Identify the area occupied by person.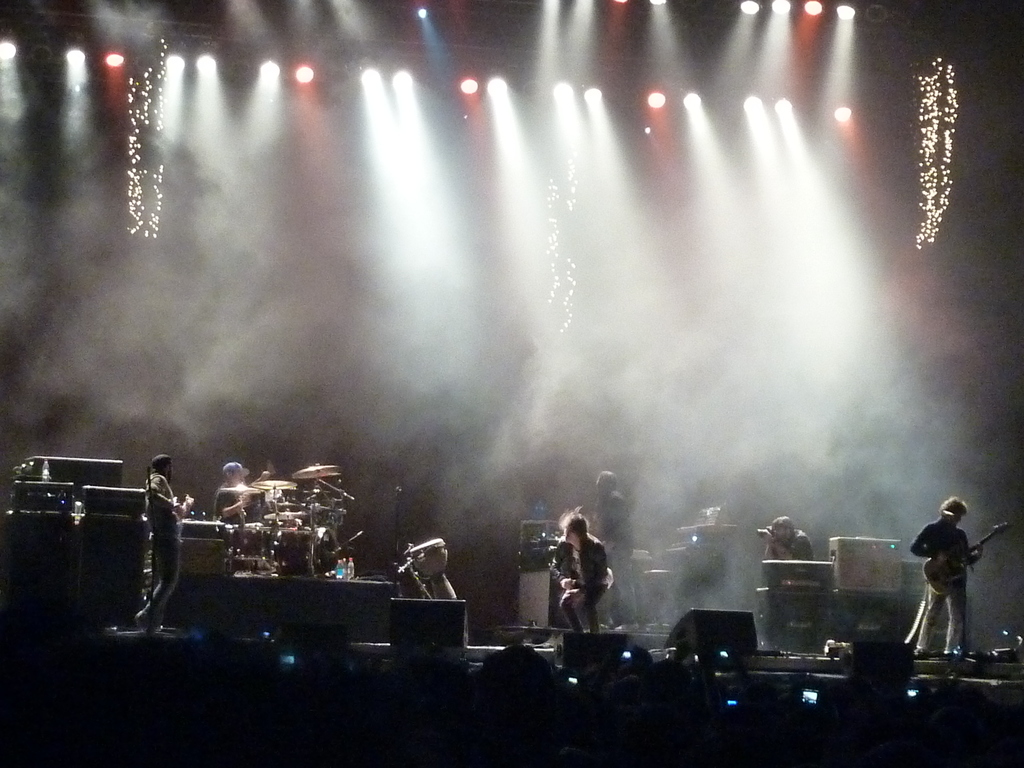
Area: (212, 462, 270, 549).
